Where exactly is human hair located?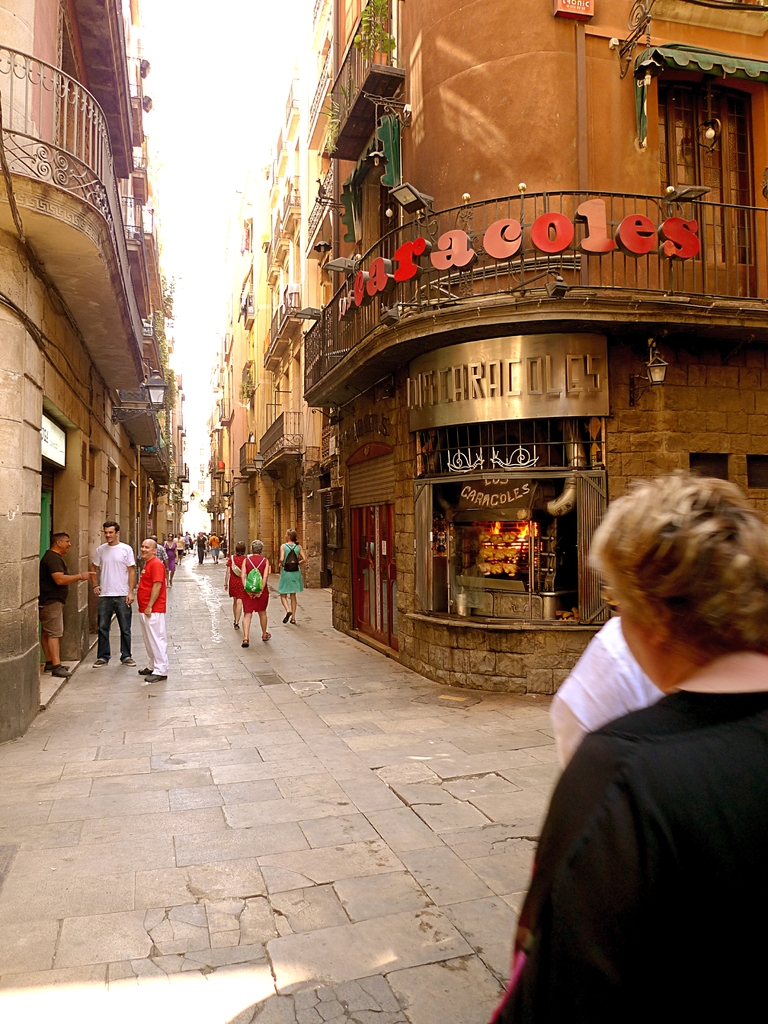
Its bounding box is 585:467:767:653.
